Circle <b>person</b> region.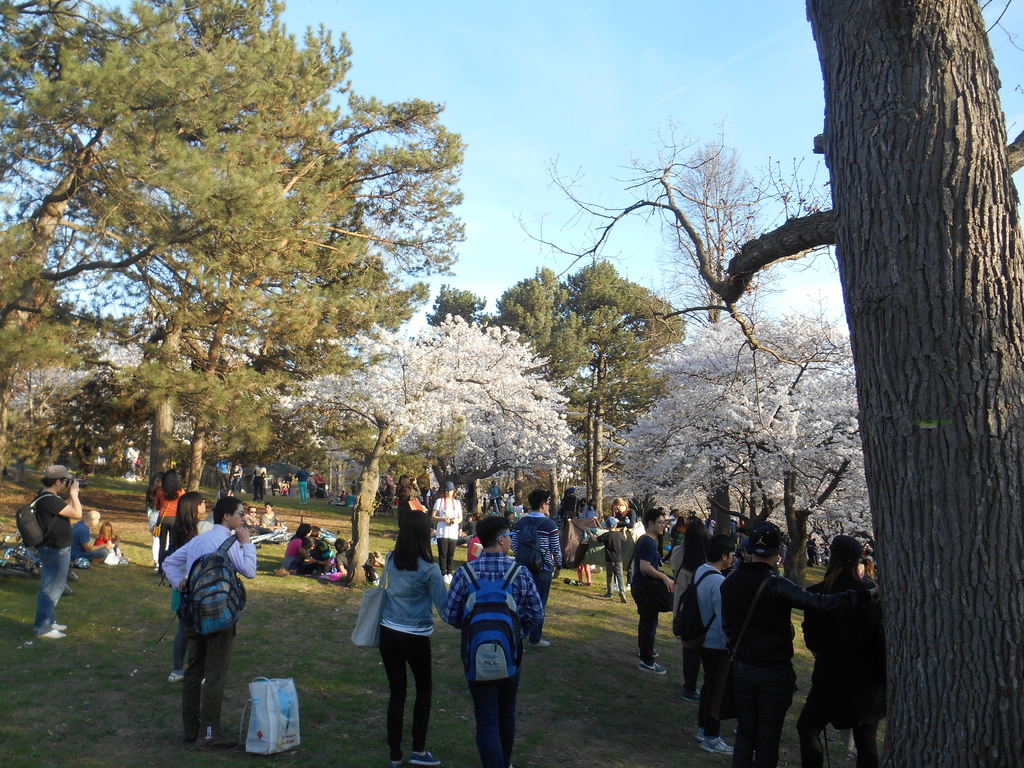
Region: box(717, 521, 883, 767).
